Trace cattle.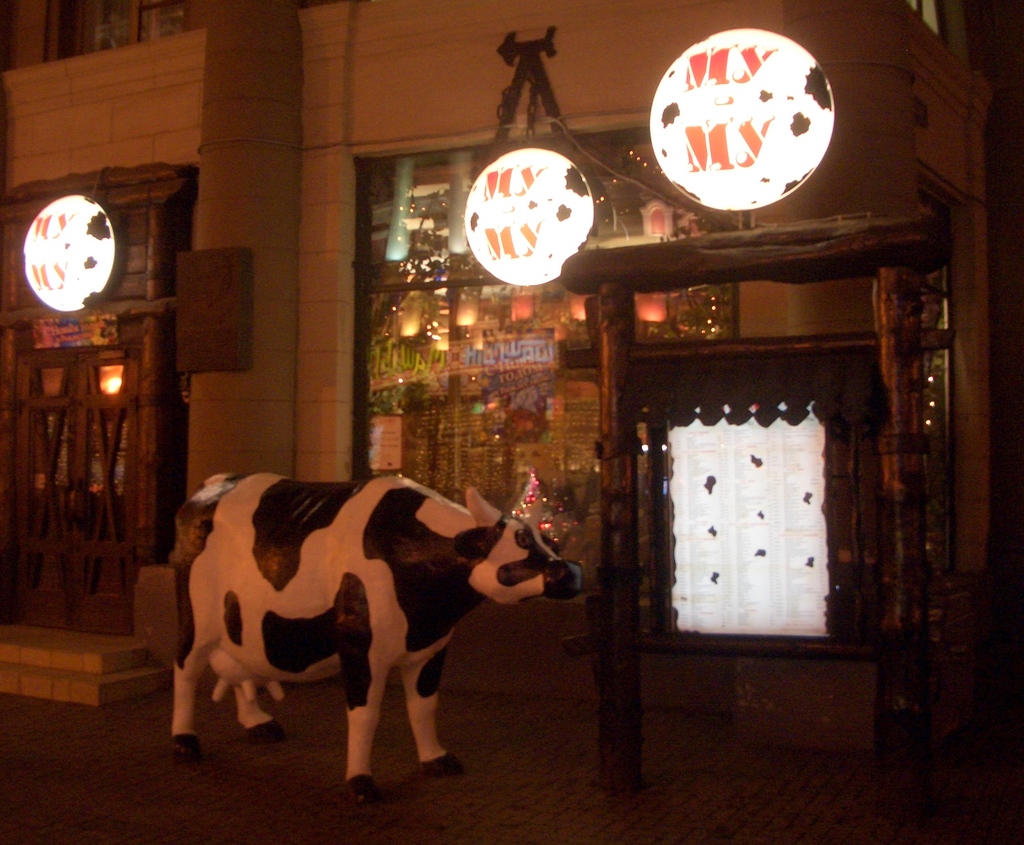
Traced to (156,454,589,801).
